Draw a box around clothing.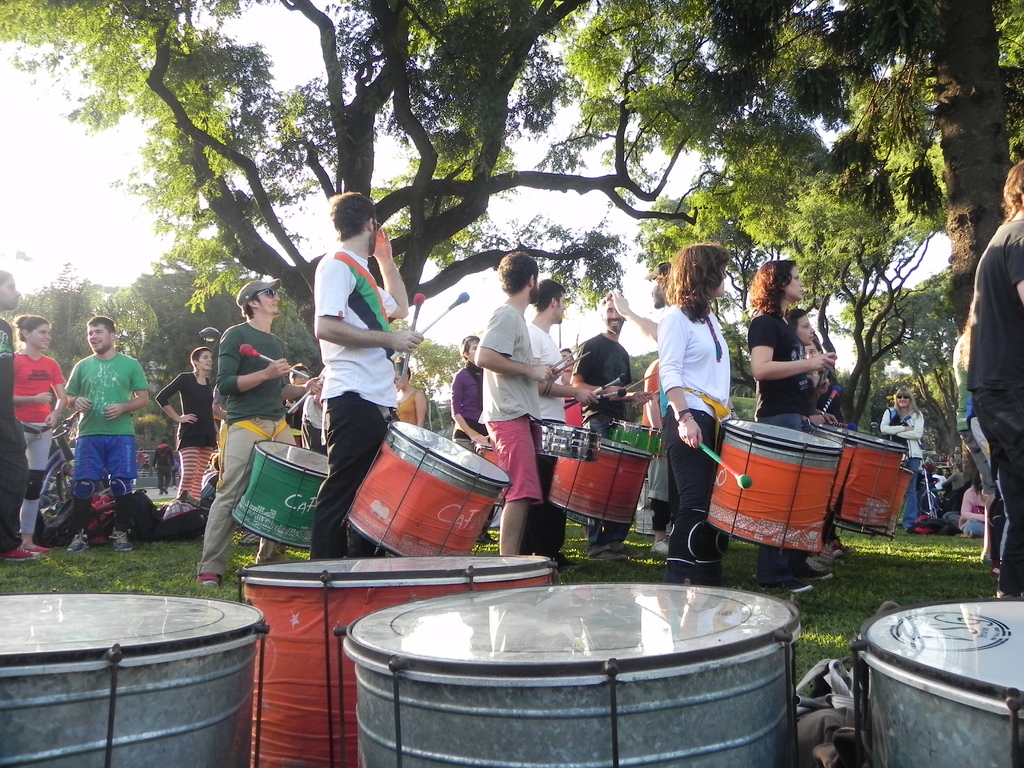
region(312, 239, 399, 564).
